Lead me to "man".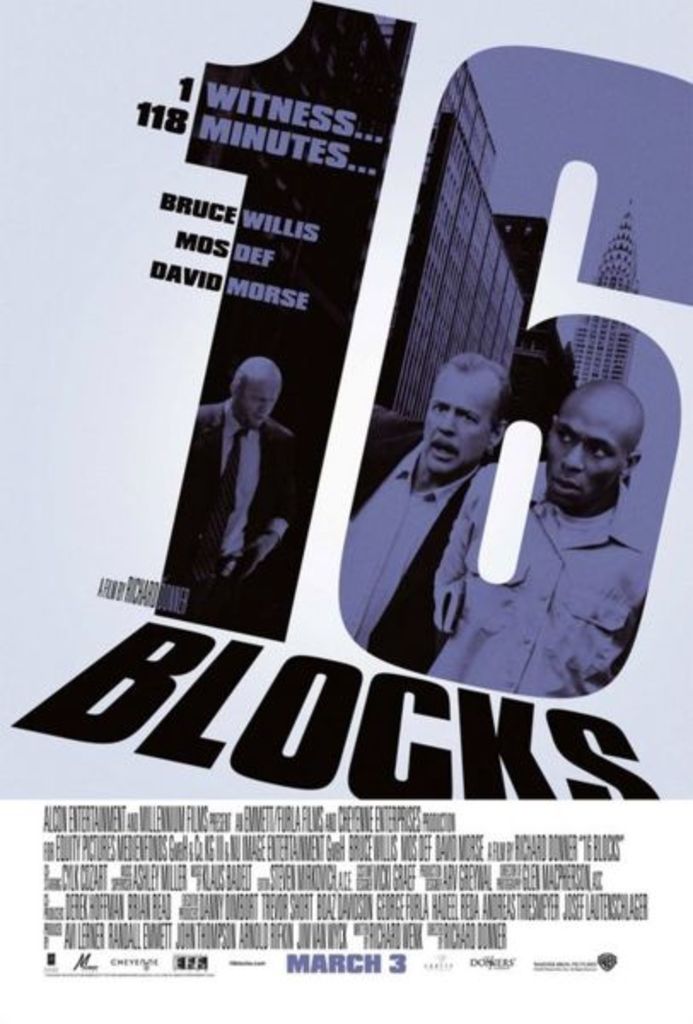
Lead to bbox(191, 331, 292, 579).
